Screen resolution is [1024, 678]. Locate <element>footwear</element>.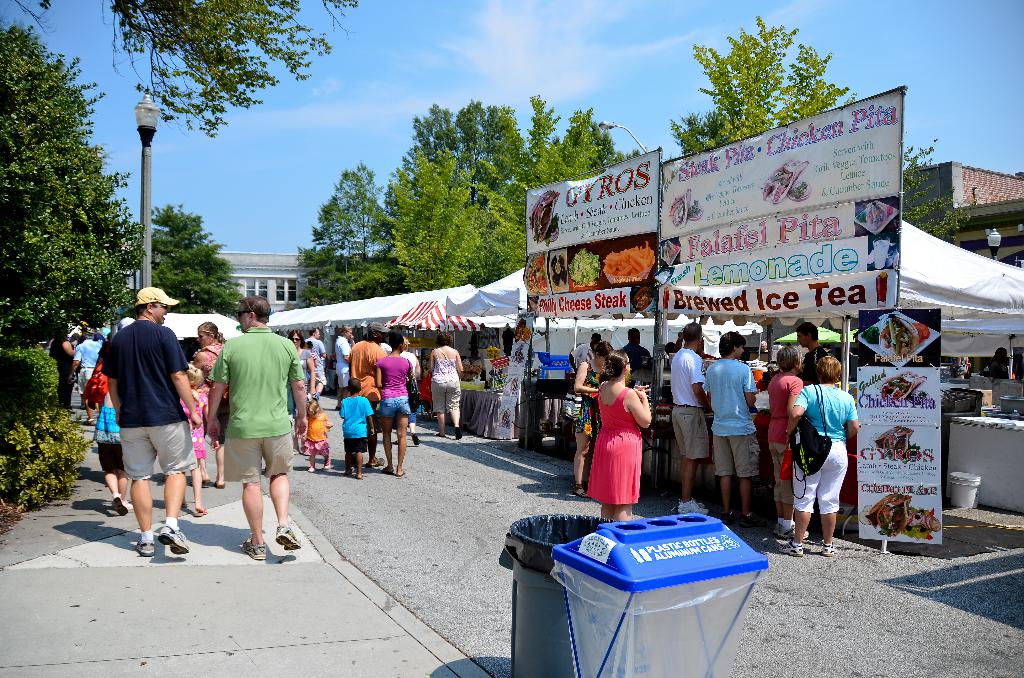
(740, 510, 751, 525).
